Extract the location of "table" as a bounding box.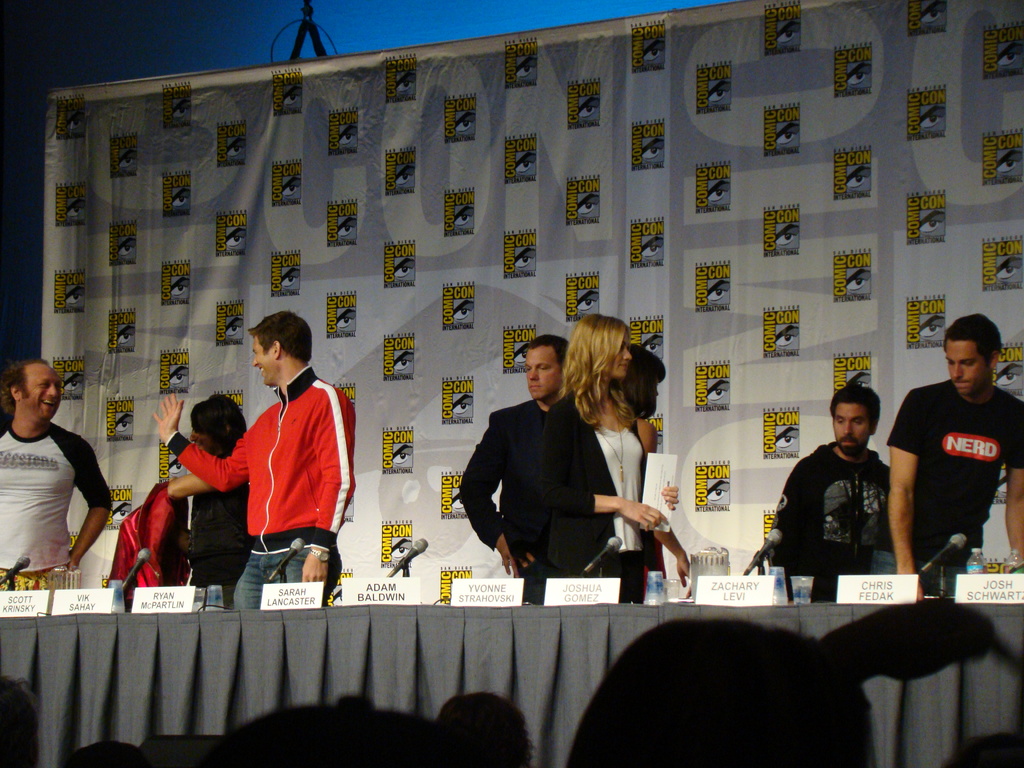
[0, 586, 1019, 767].
